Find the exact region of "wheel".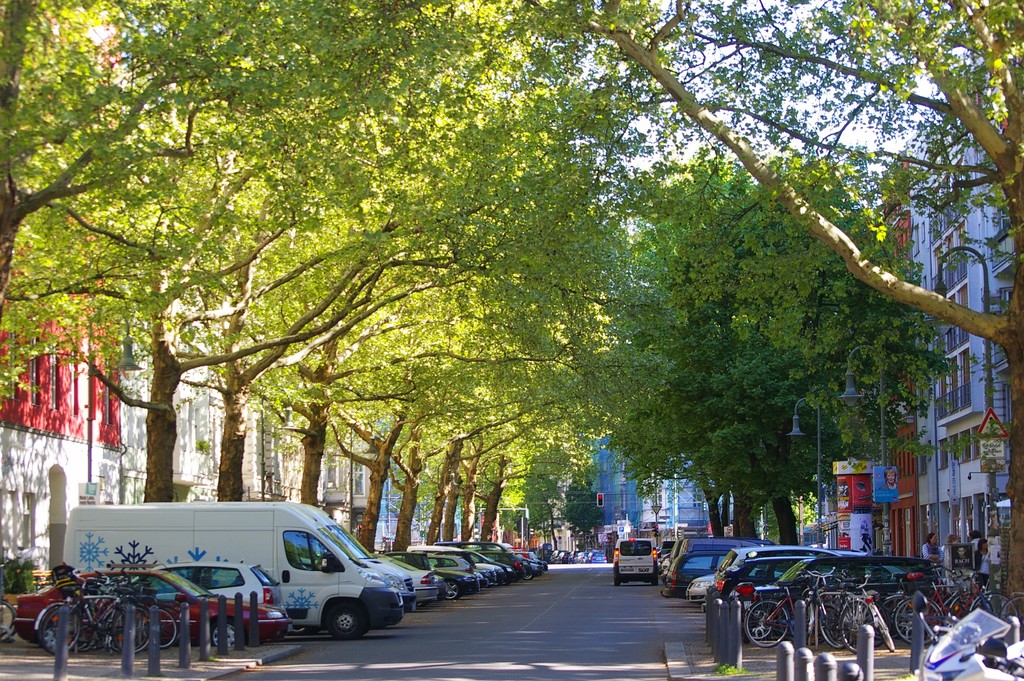
Exact region: bbox=[0, 597, 12, 639].
